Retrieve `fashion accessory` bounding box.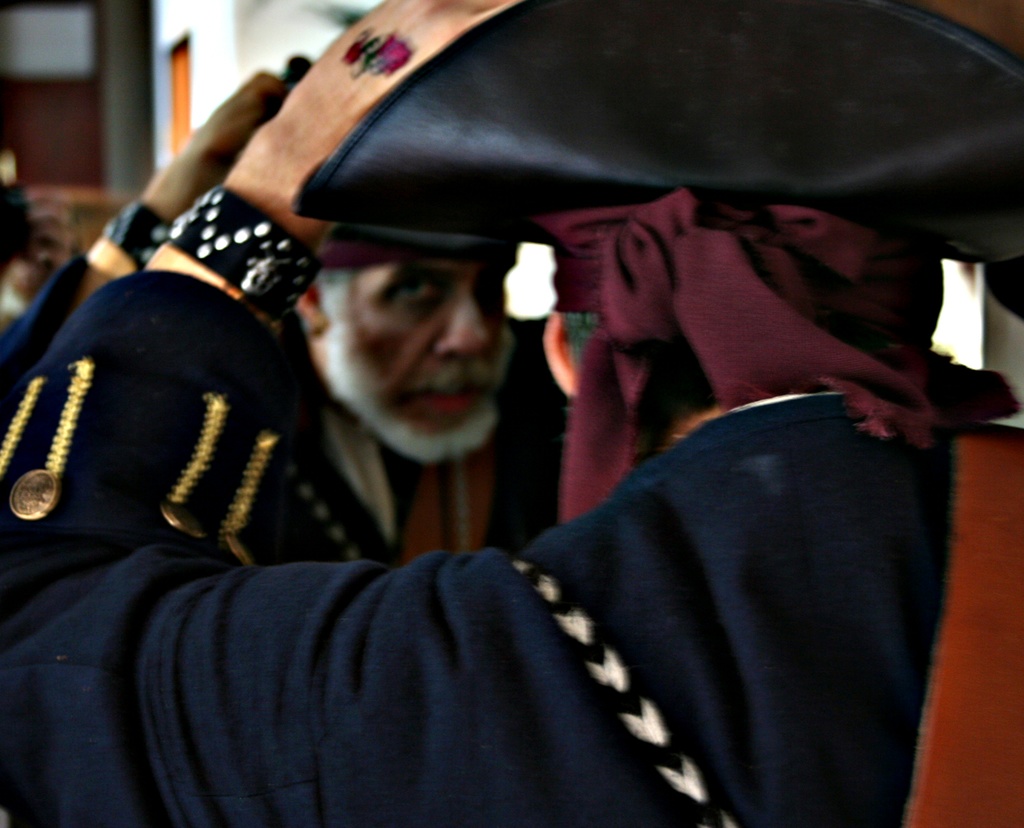
Bounding box: (x1=289, y1=0, x2=1023, y2=267).
